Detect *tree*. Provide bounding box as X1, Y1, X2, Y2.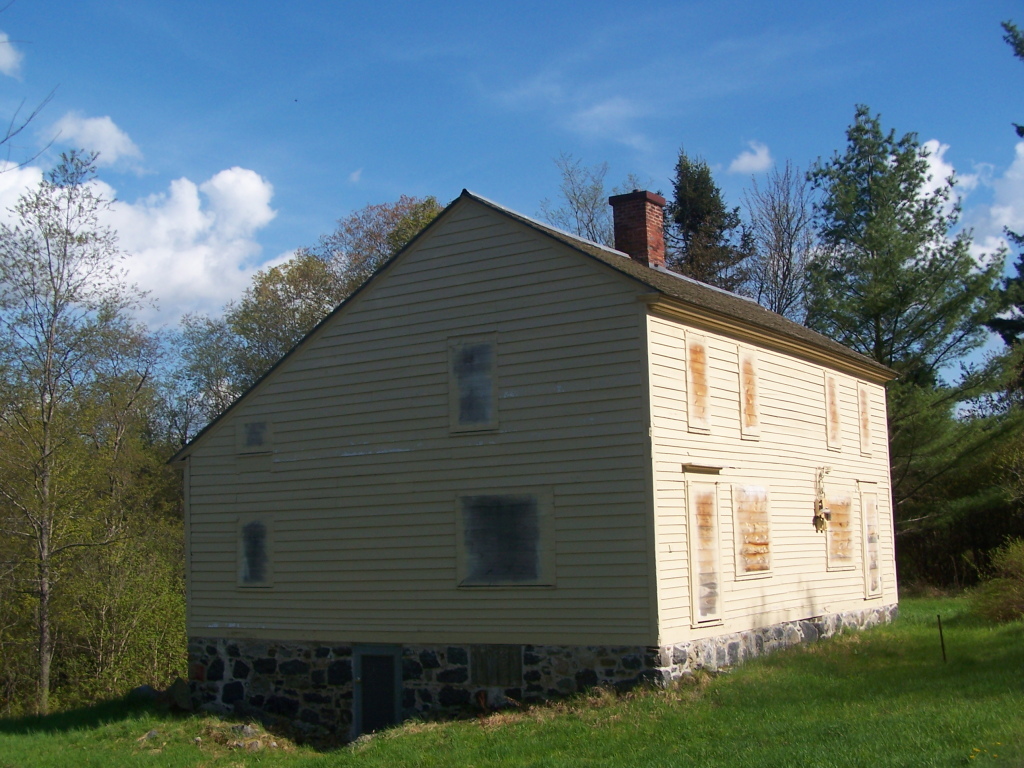
180, 197, 444, 440.
